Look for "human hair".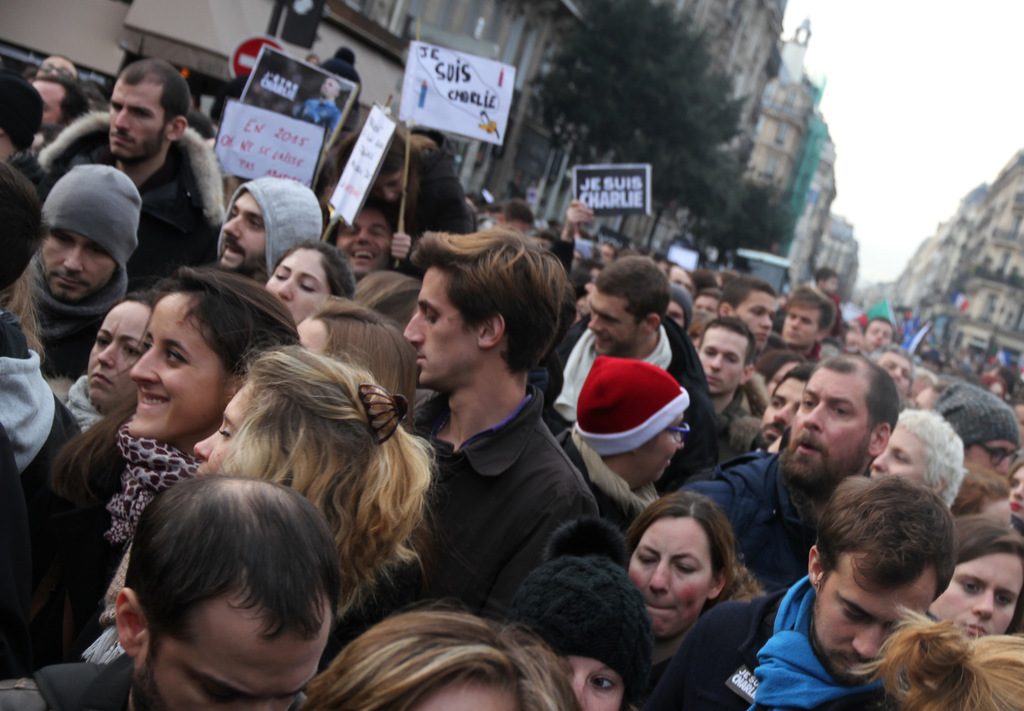
Found: {"left": 781, "top": 284, "right": 836, "bottom": 341}.
